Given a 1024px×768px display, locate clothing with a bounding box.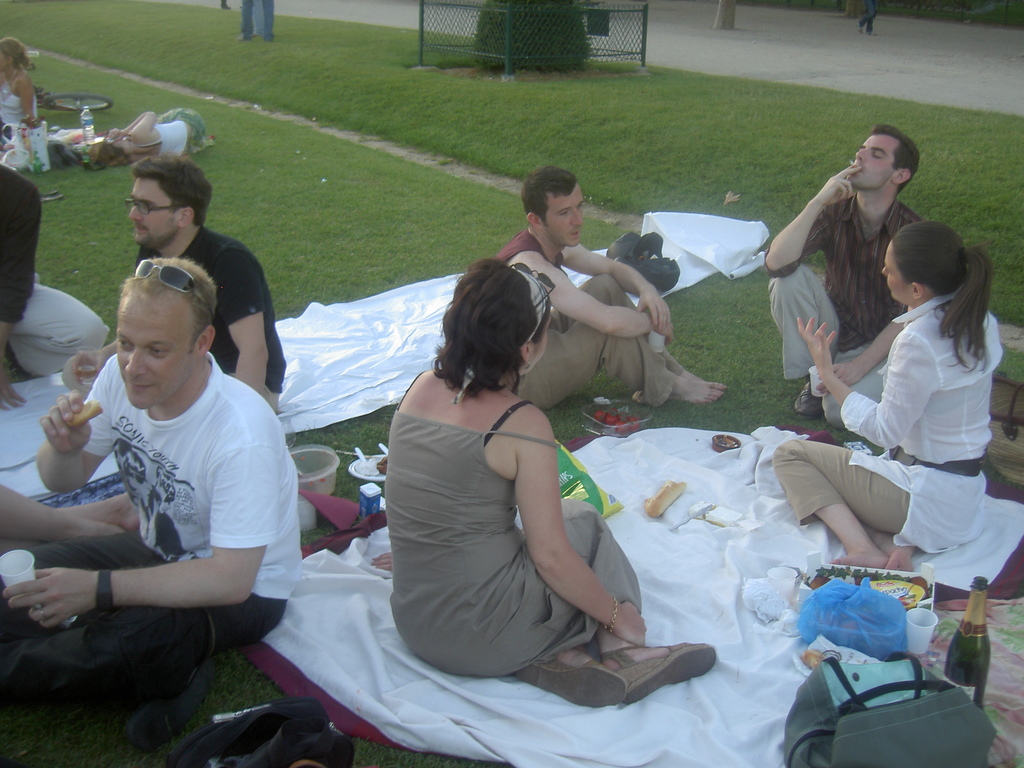
Located: {"left": 498, "top": 227, "right": 679, "bottom": 420}.
